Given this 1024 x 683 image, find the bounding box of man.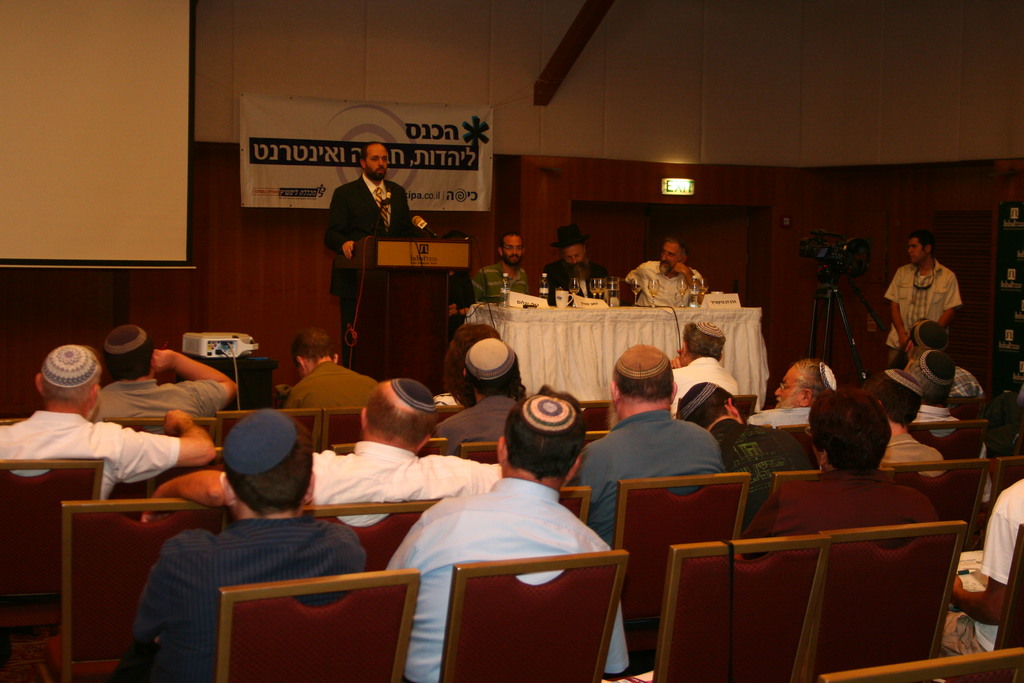
Rect(0, 343, 227, 491).
